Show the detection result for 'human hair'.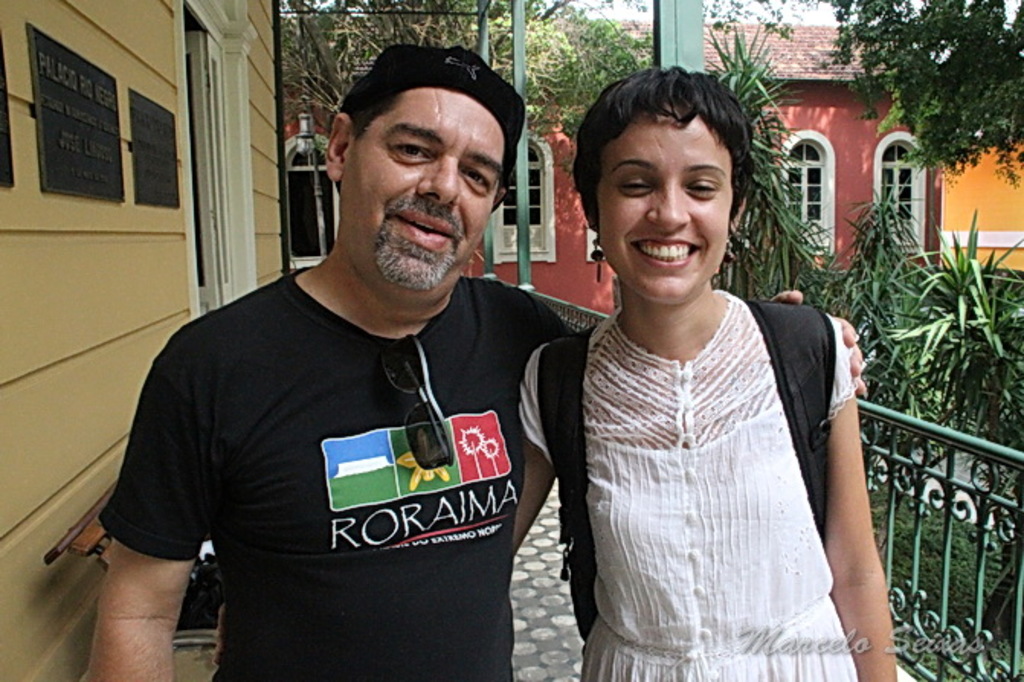
select_region(574, 56, 771, 304).
